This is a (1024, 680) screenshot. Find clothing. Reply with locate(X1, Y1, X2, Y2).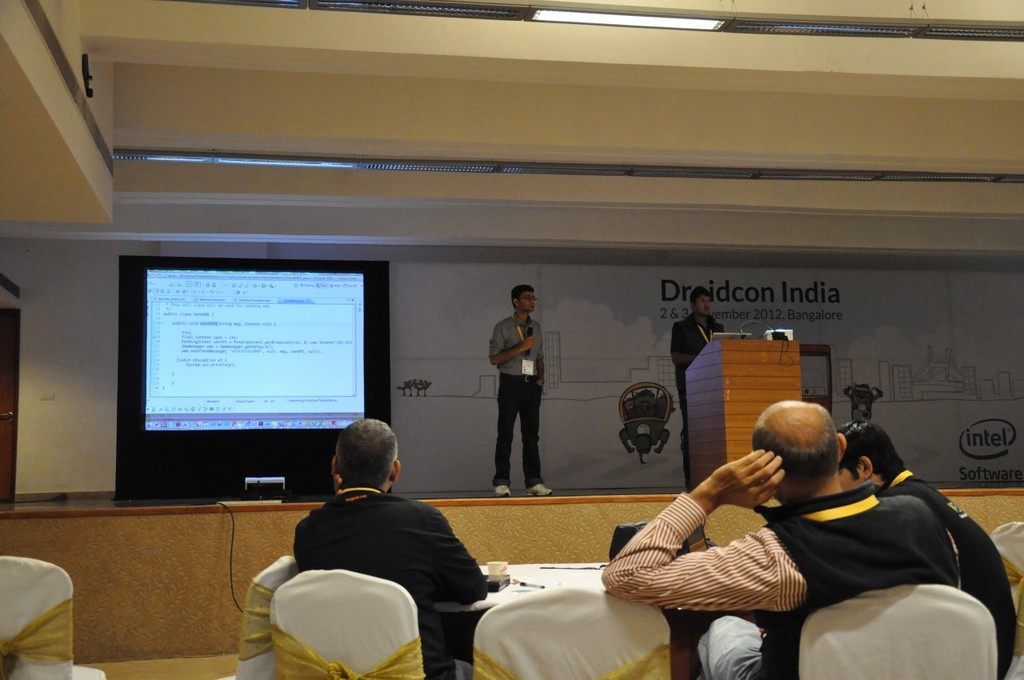
locate(292, 486, 482, 679).
